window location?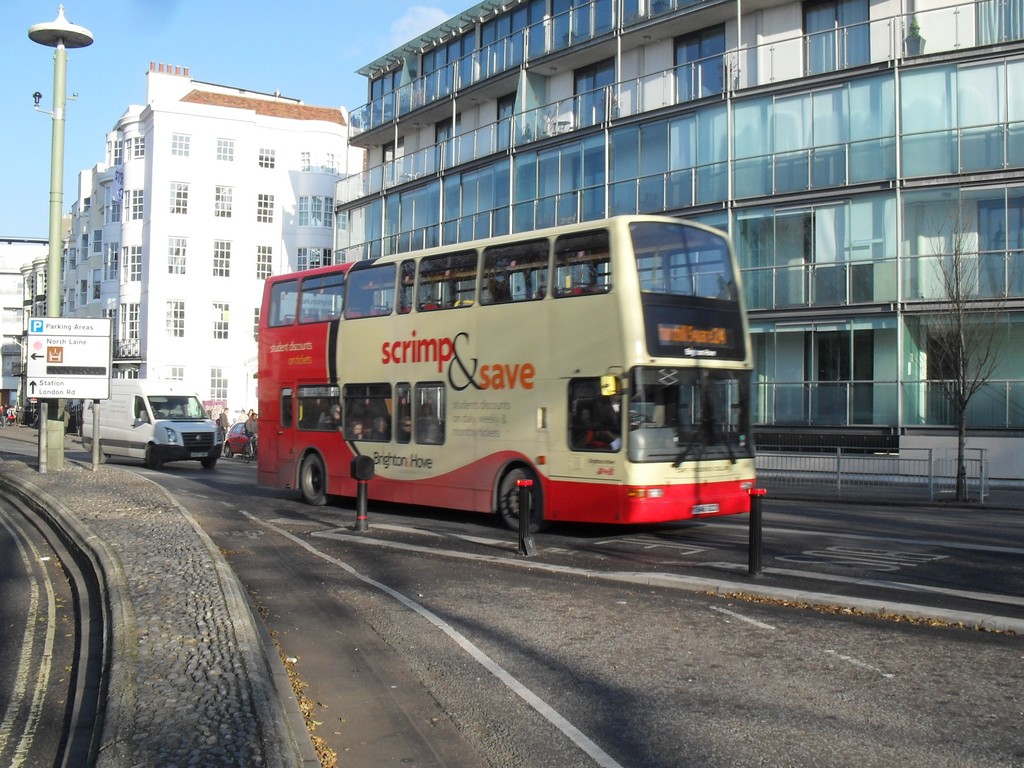
<box>416,382,444,444</box>
